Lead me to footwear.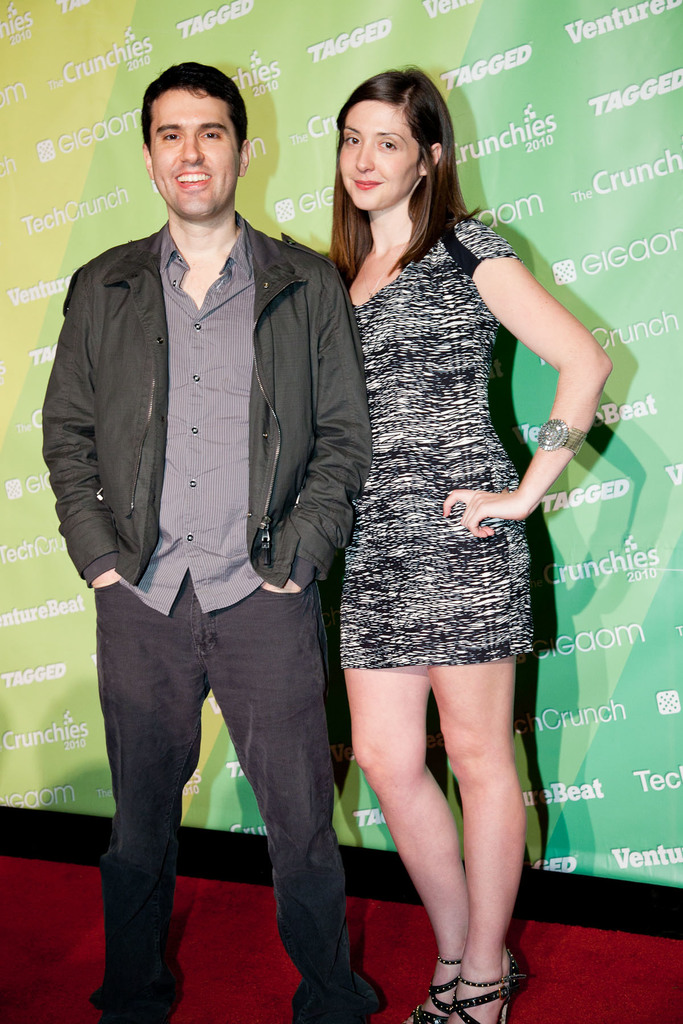
Lead to x1=292 y1=972 x2=382 y2=1023.
